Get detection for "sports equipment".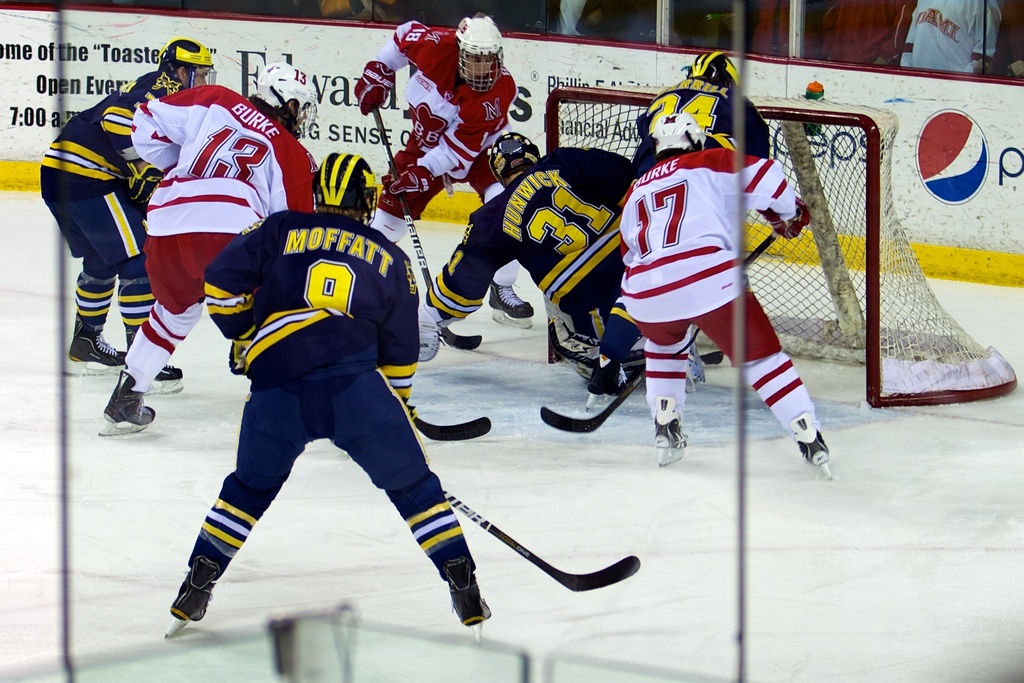
Detection: left=127, top=163, right=164, bottom=209.
